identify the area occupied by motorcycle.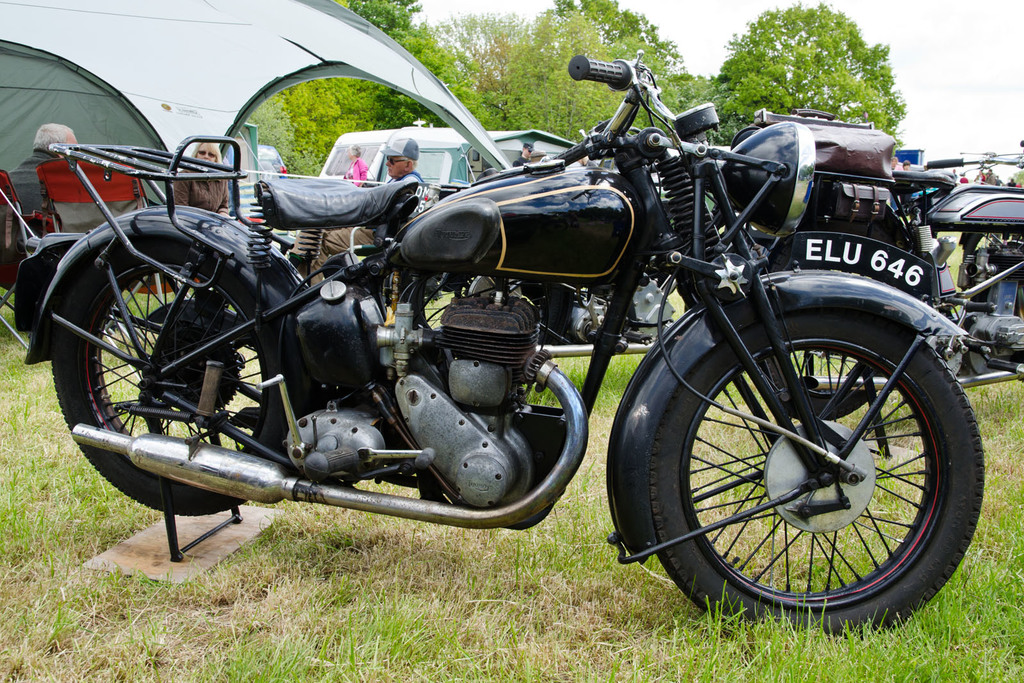
Area: region(25, 47, 993, 621).
